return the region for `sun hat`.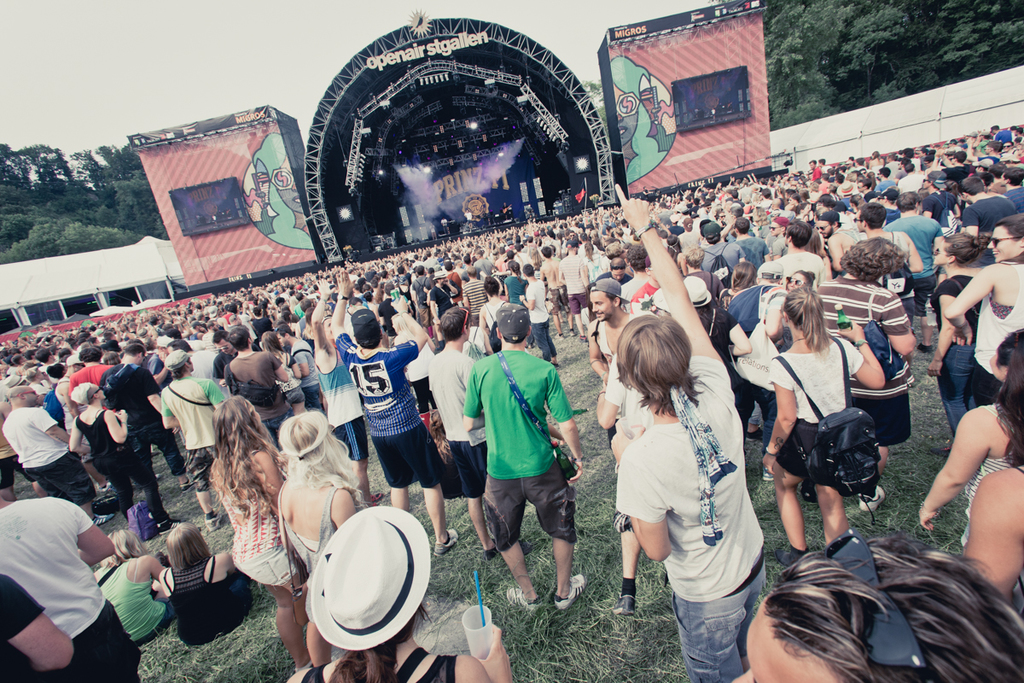
bbox=[814, 206, 847, 223].
